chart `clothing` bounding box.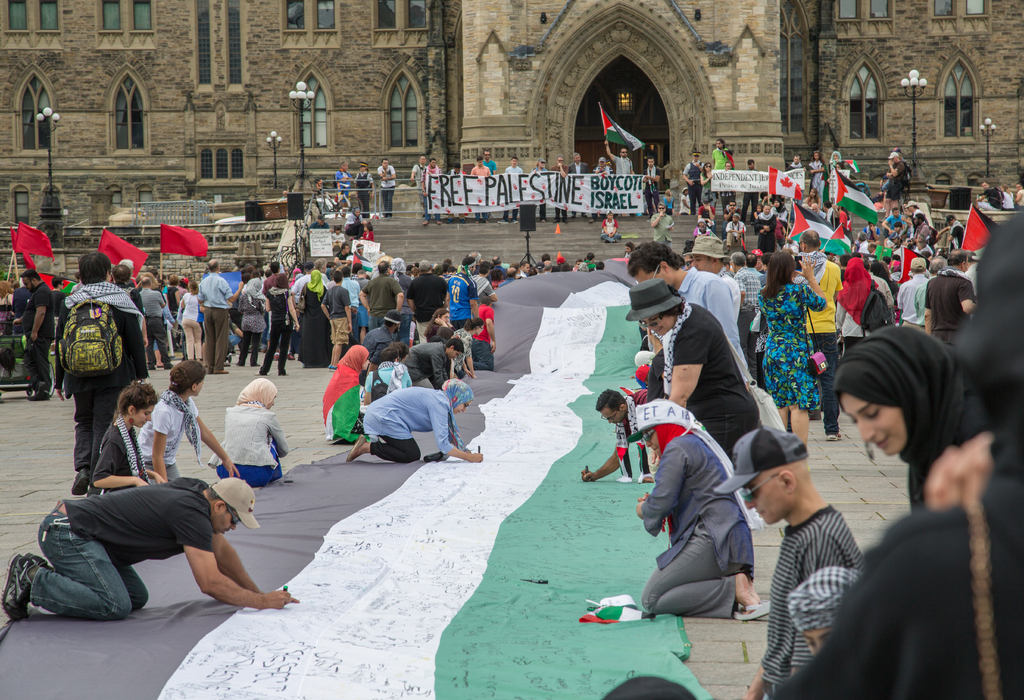
Charted: x1=882, y1=161, x2=908, y2=202.
